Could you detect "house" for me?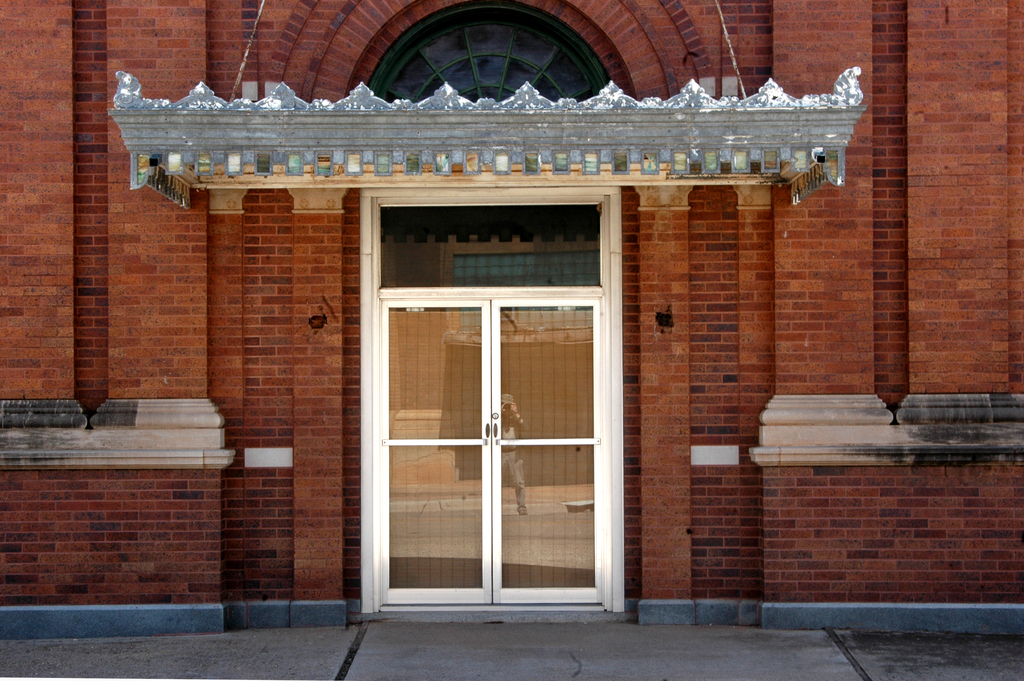
Detection result: pyautogui.locateOnScreen(0, 0, 1023, 640).
